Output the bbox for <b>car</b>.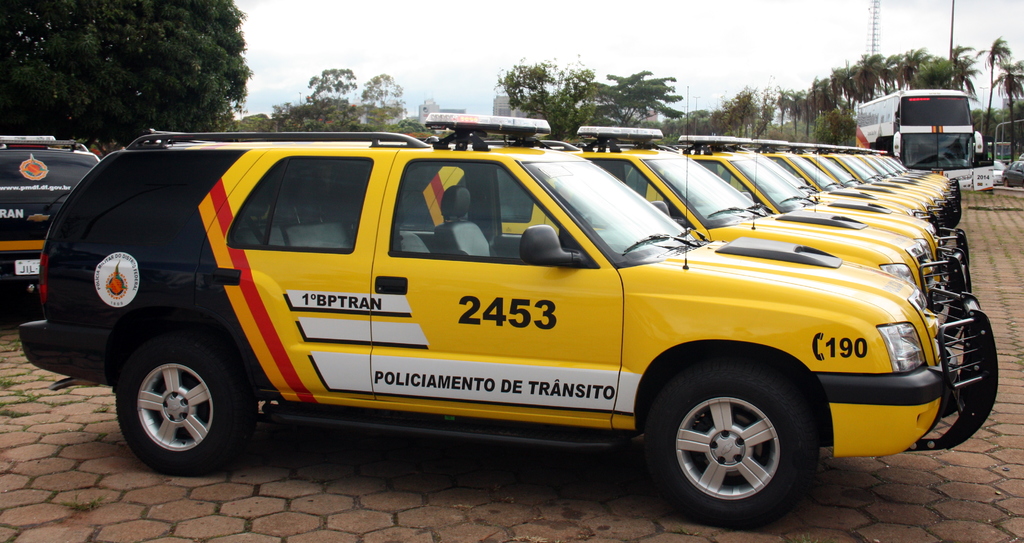
locate(0, 129, 99, 320).
